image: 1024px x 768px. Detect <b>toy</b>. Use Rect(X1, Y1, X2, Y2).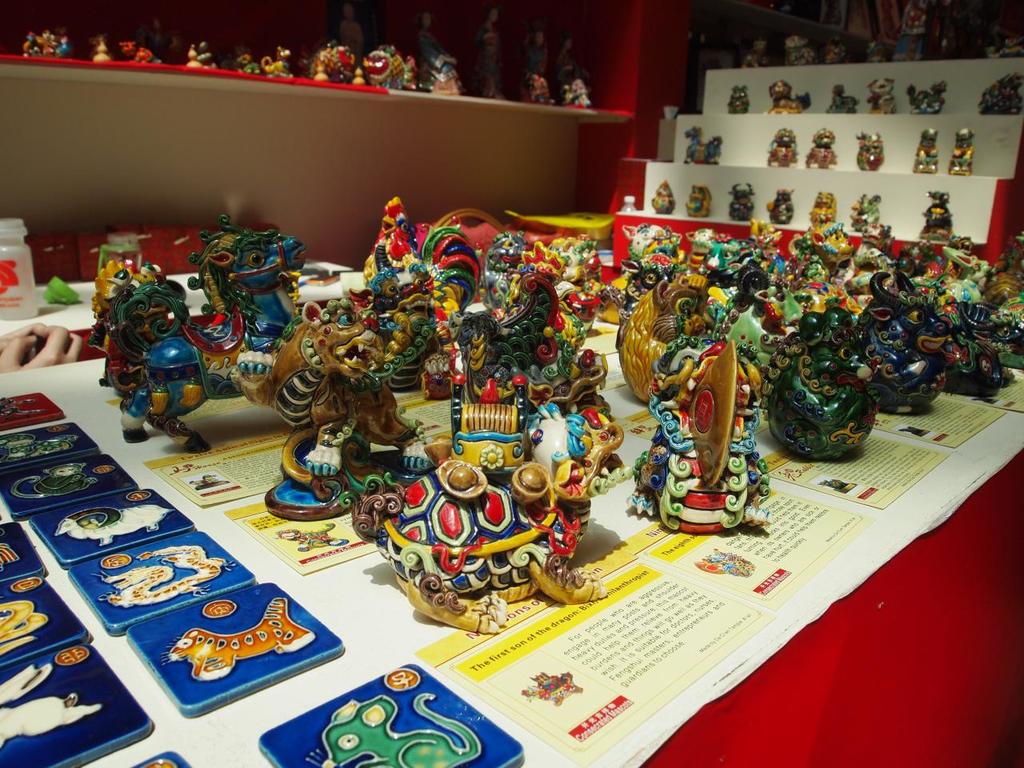
Rect(645, 330, 770, 539).
